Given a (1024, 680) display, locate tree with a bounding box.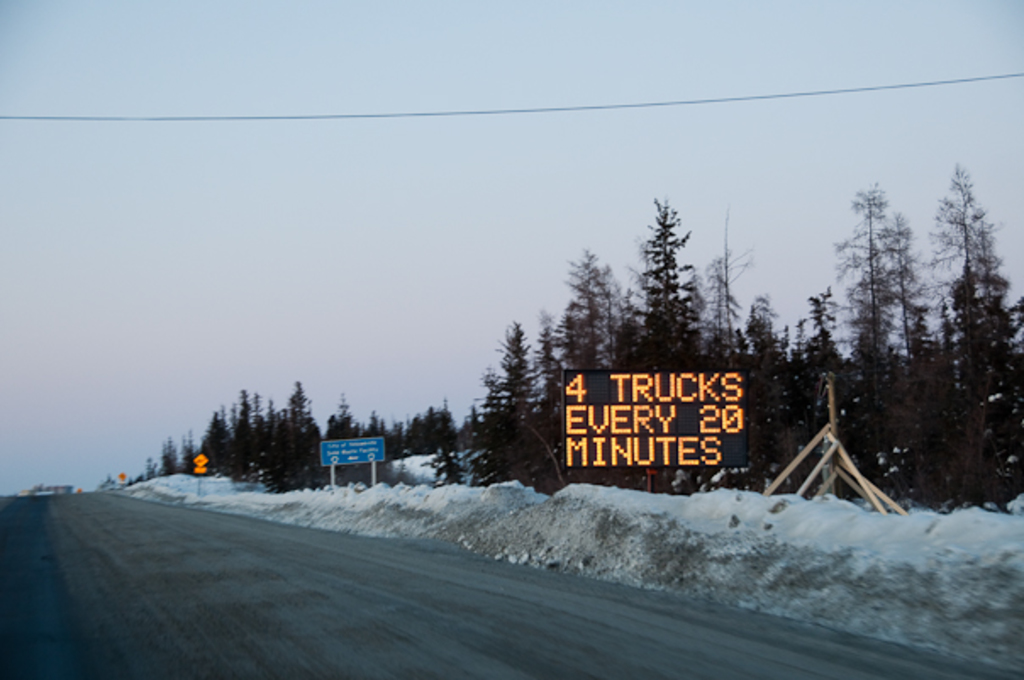
Located: bbox(141, 432, 190, 480).
